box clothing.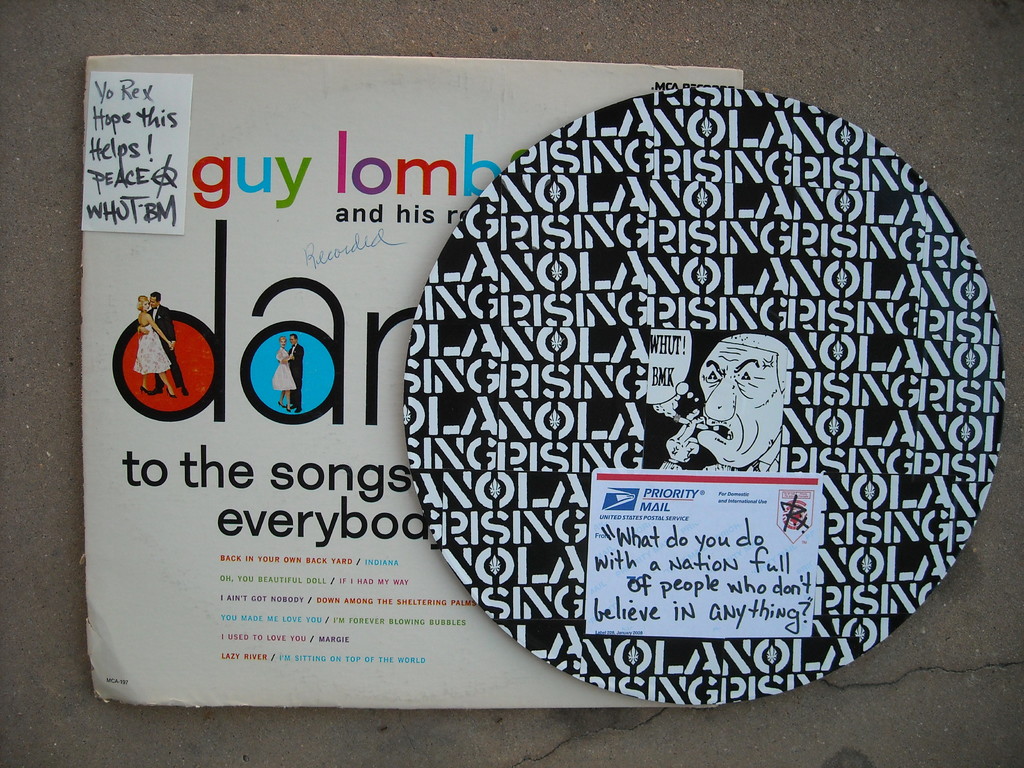
(285, 344, 307, 410).
